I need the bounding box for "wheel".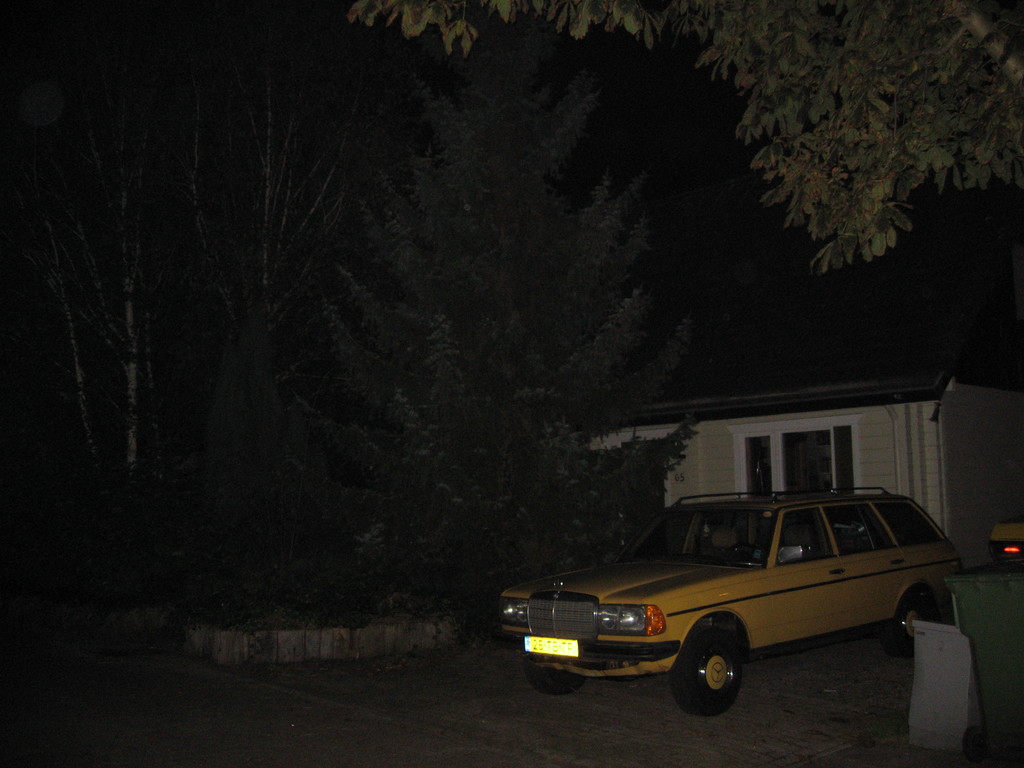
Here it is: <region>729, 541, 761, 556</region>.
